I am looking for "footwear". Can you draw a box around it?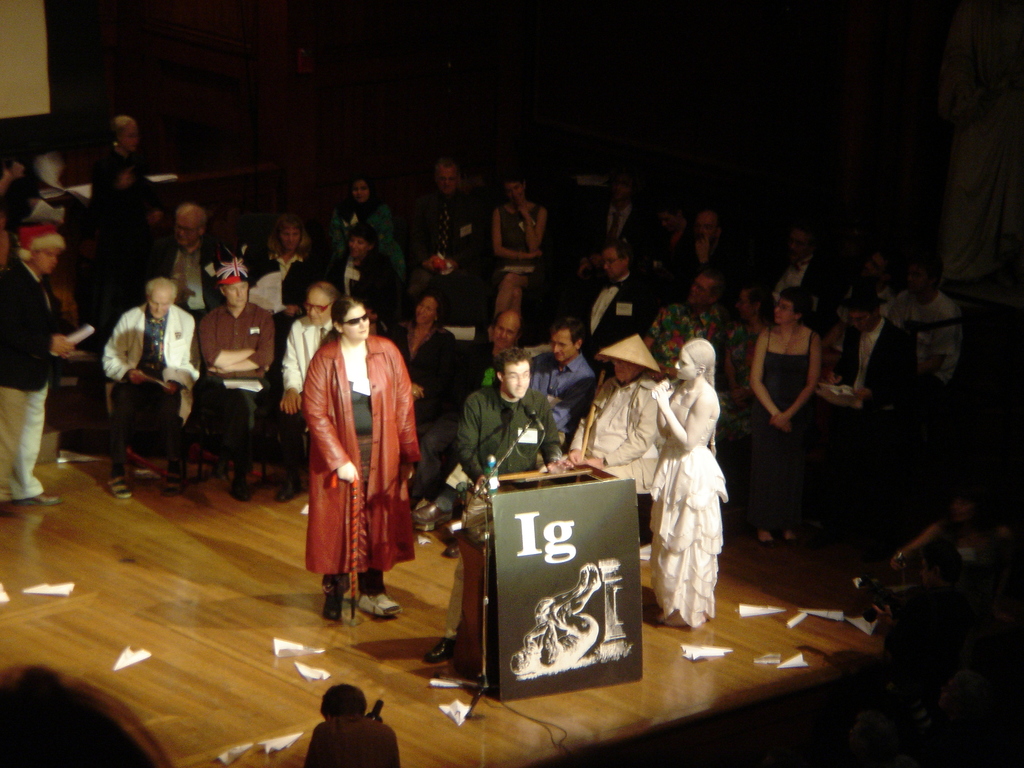
Sure, the bounding box is [x1=756, y1=534, x2=778, y2=549].
